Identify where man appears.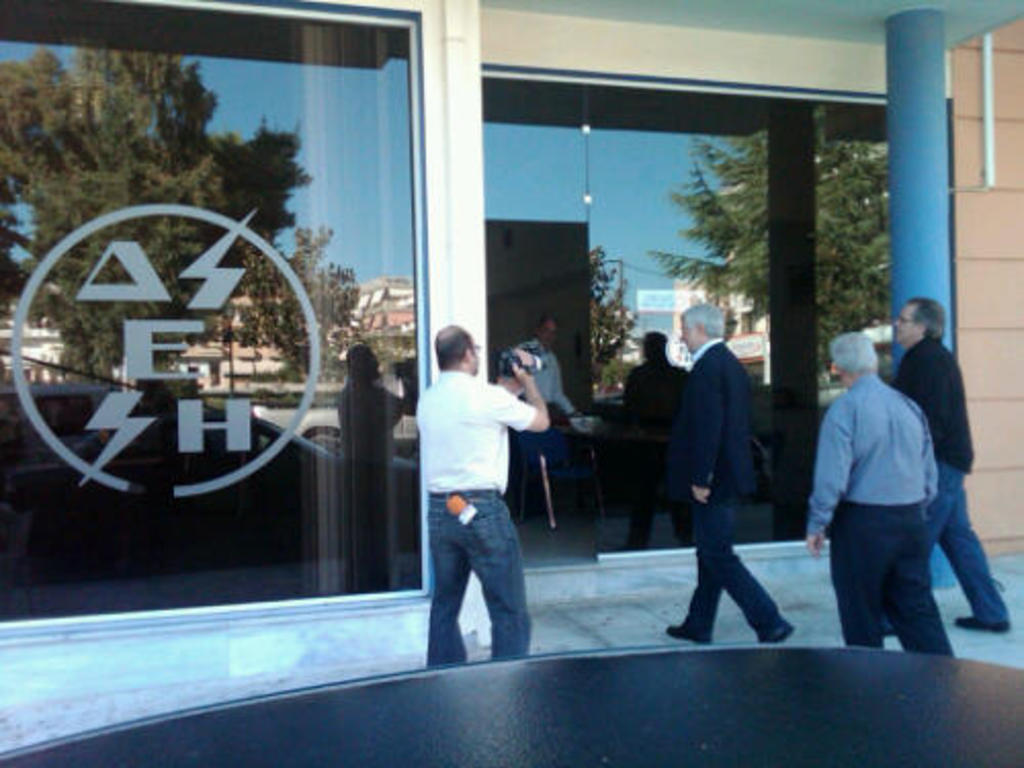
Appears at x1=508, y1=315, x2=586, y2=522.
